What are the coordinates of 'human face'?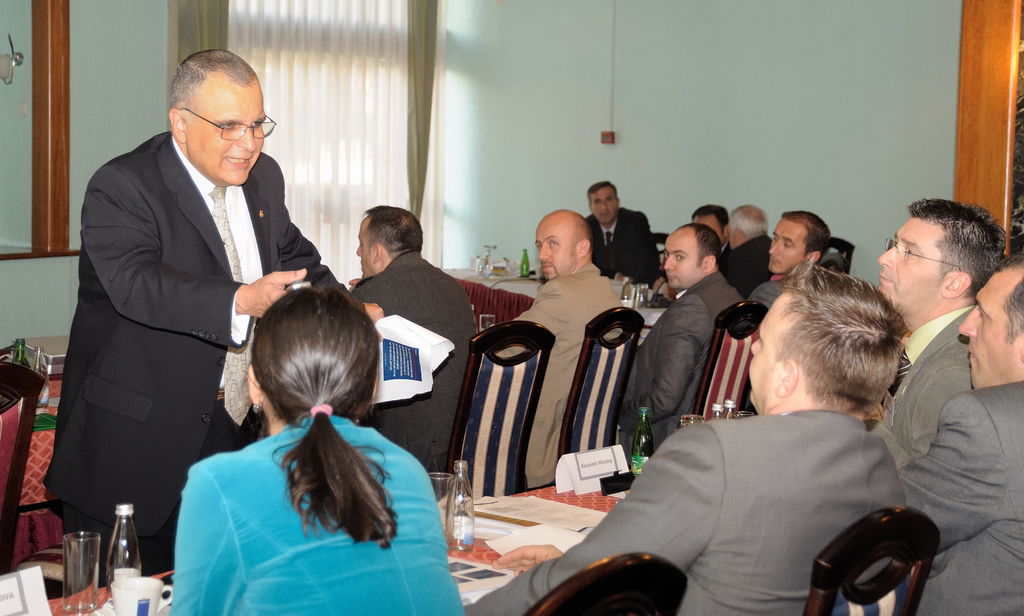
[769,220,803,274].
